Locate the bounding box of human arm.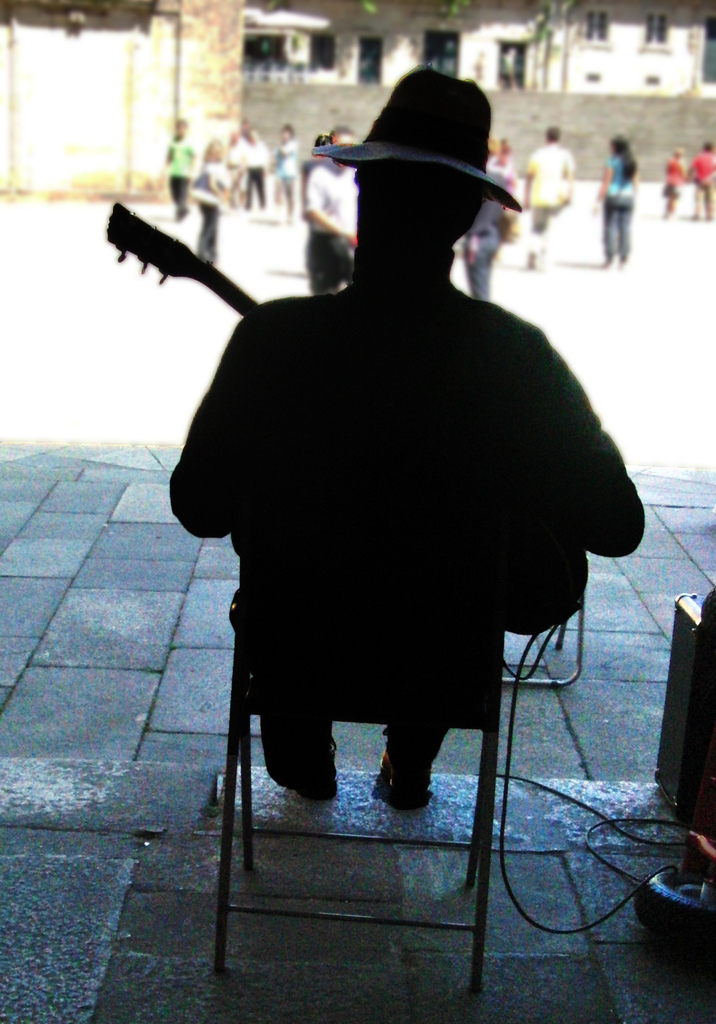
Bounding box: Rect(157, 293, 282, 541).
